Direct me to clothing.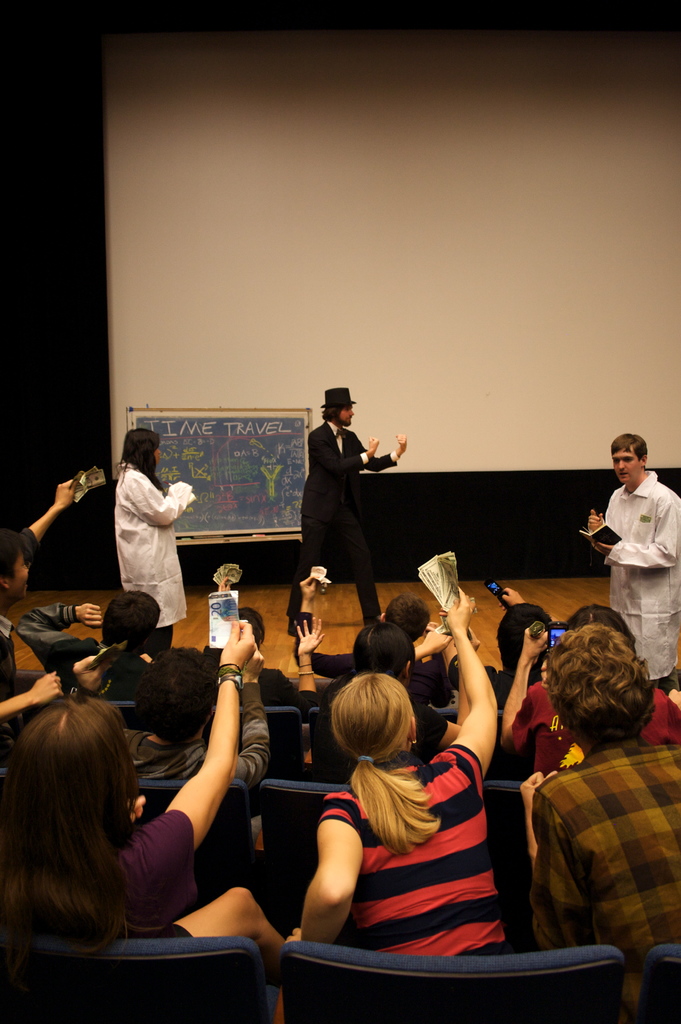
Direction: 113:461:190:643.
